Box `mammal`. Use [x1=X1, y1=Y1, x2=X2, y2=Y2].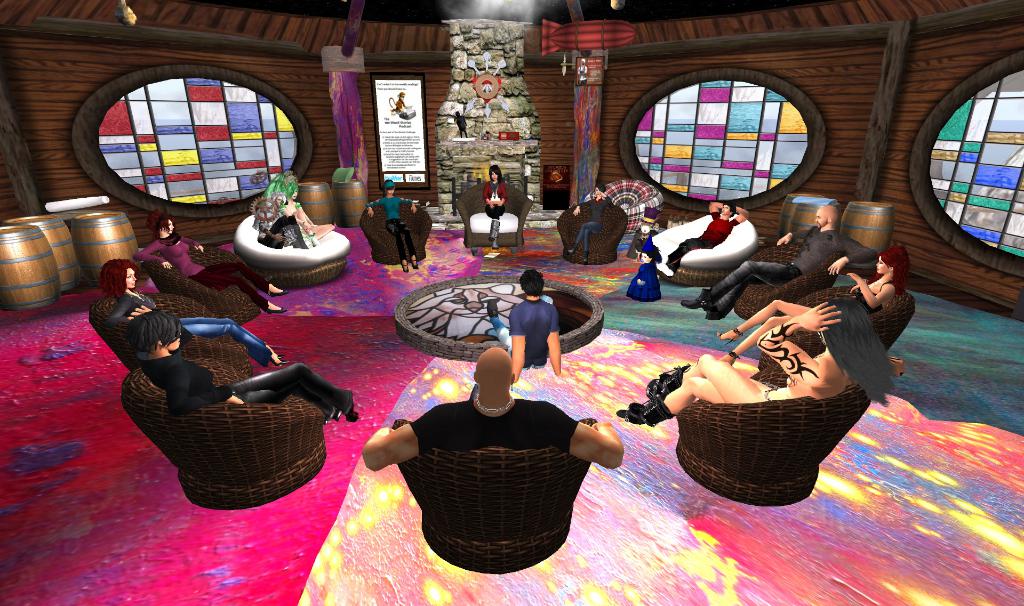
[x1=255, y1=194, x2=310, y2=252].
